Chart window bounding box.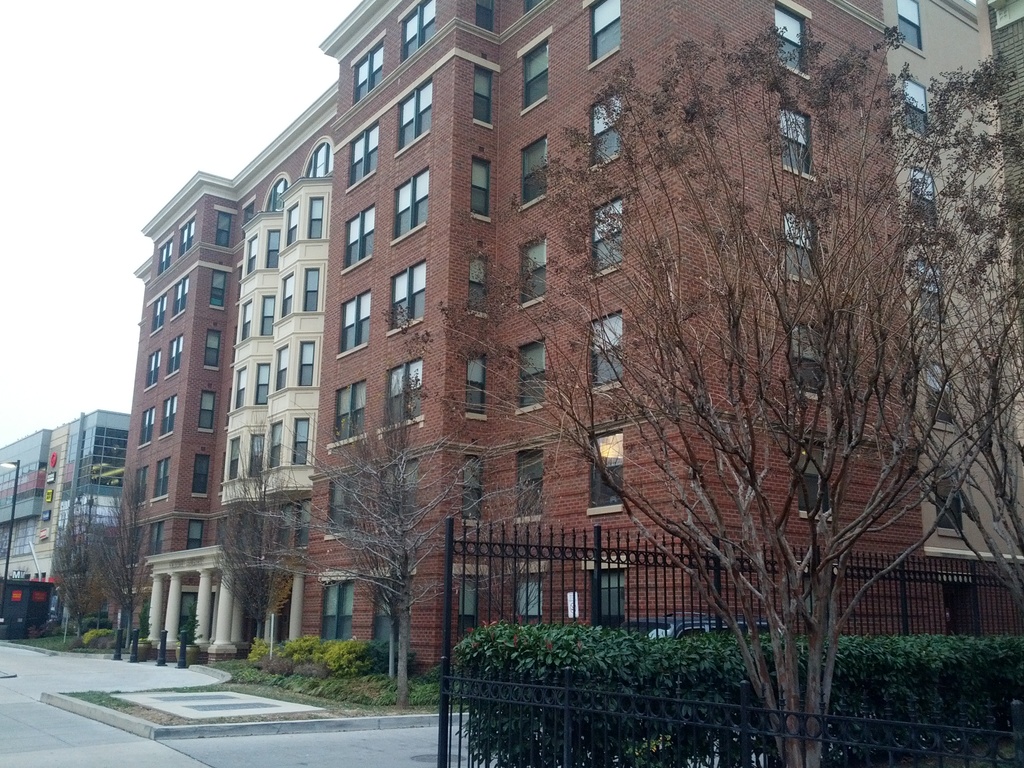
Charted: (156,463,165,500).
